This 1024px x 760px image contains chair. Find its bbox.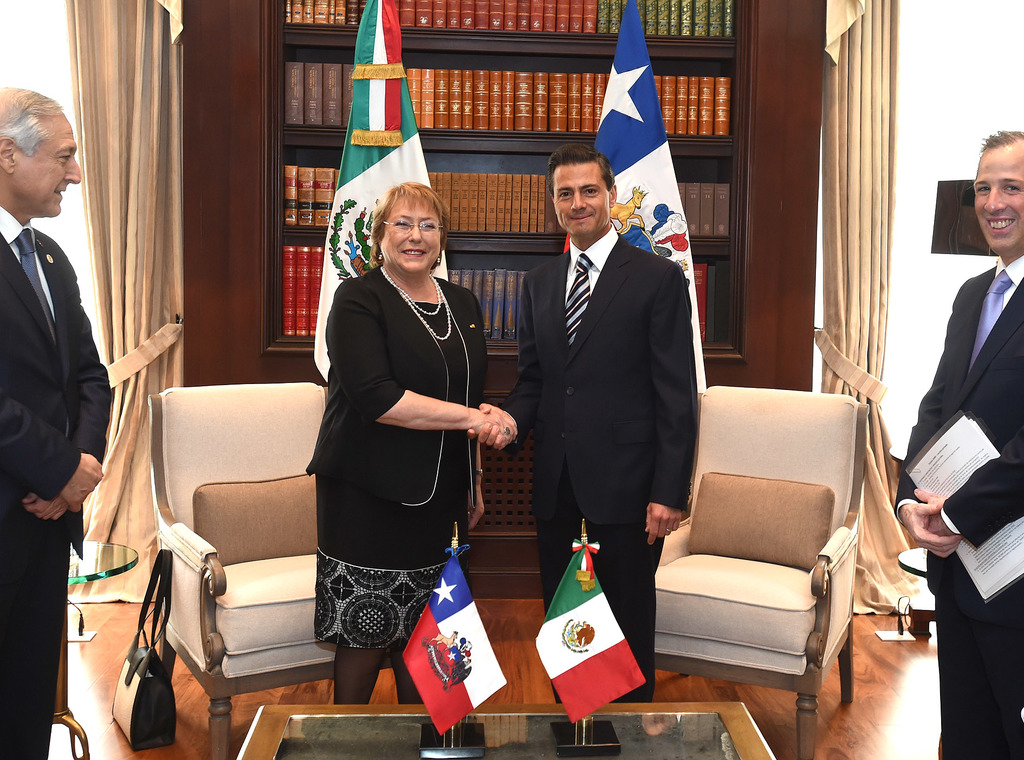
[left=653, top=386, right=871, bottom=759].
